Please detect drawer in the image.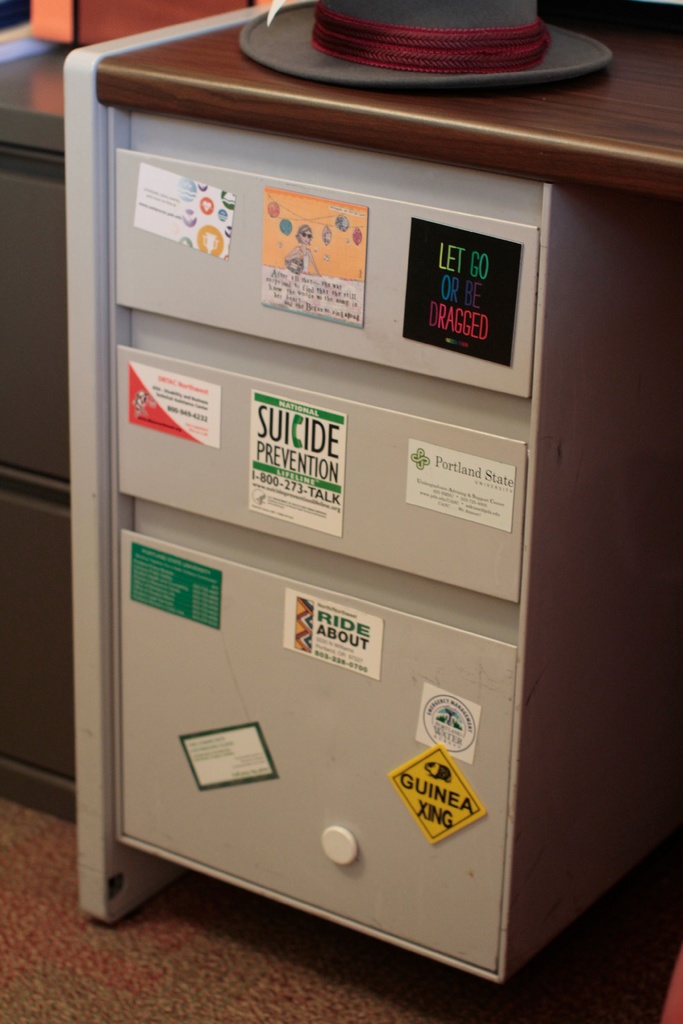
Rect(119, 342, 530, 600).
